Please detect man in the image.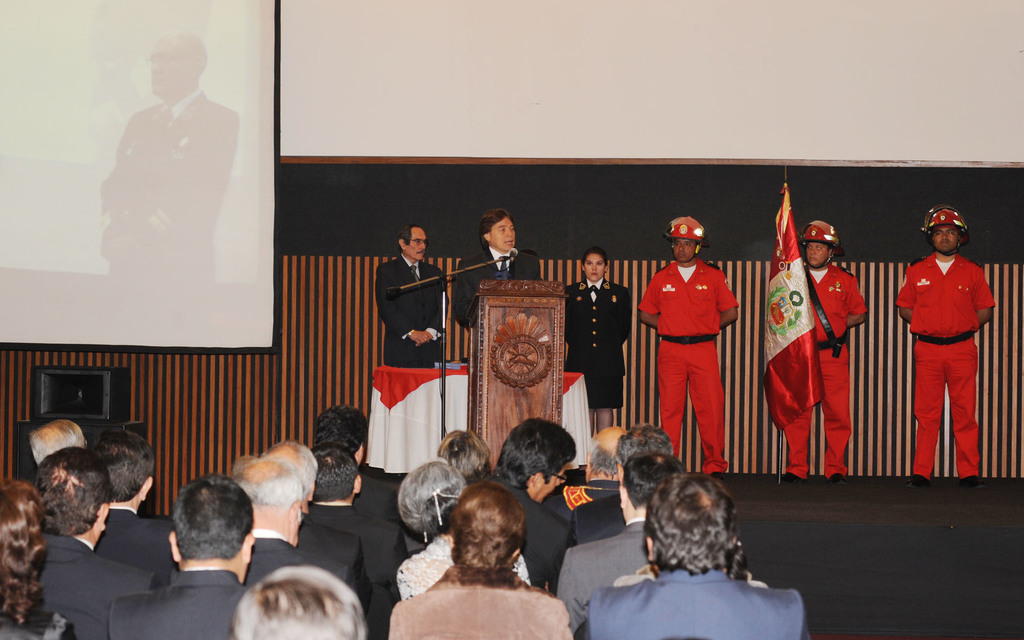
<box>33,445,161,639</box>.
